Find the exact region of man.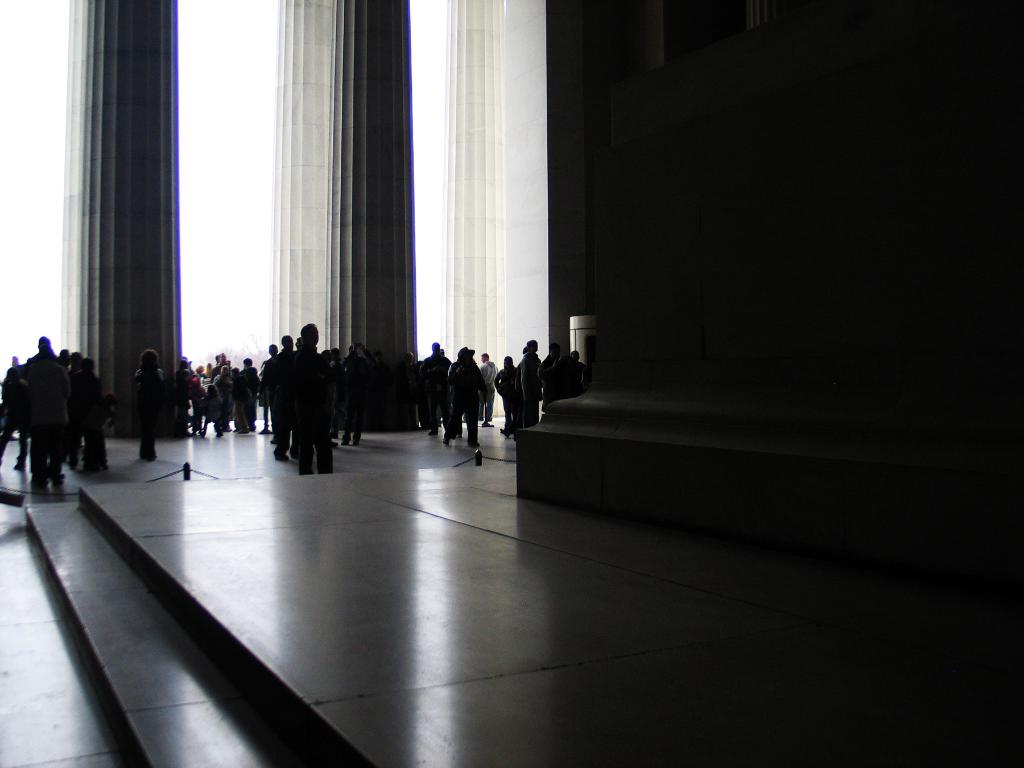
Exact region: rect(12, 328, 86, 490).
